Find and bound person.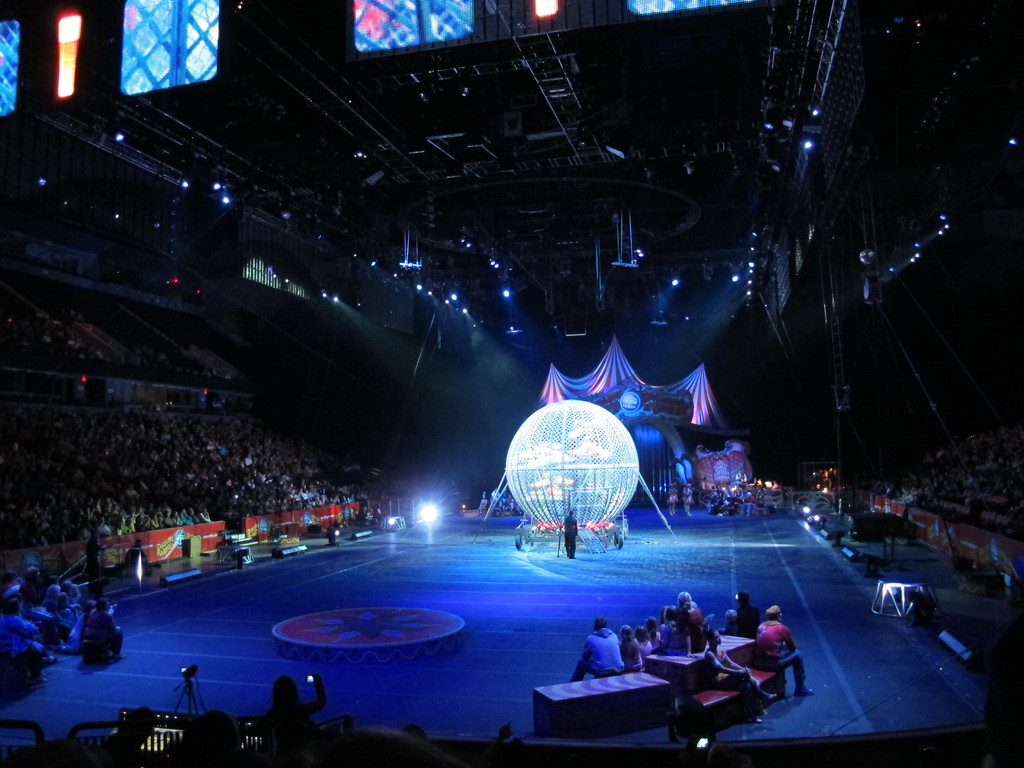
Bound: <box>701,627,776,724</box>.
